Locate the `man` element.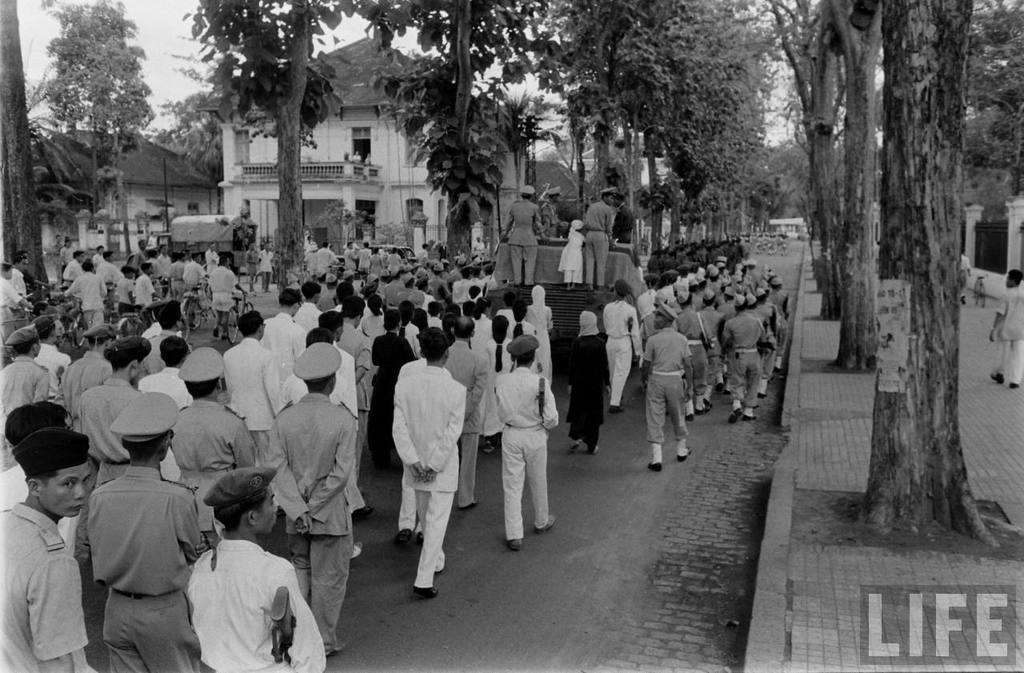
Element bbox: (left=96, top=246, right=105, bottom=256).
